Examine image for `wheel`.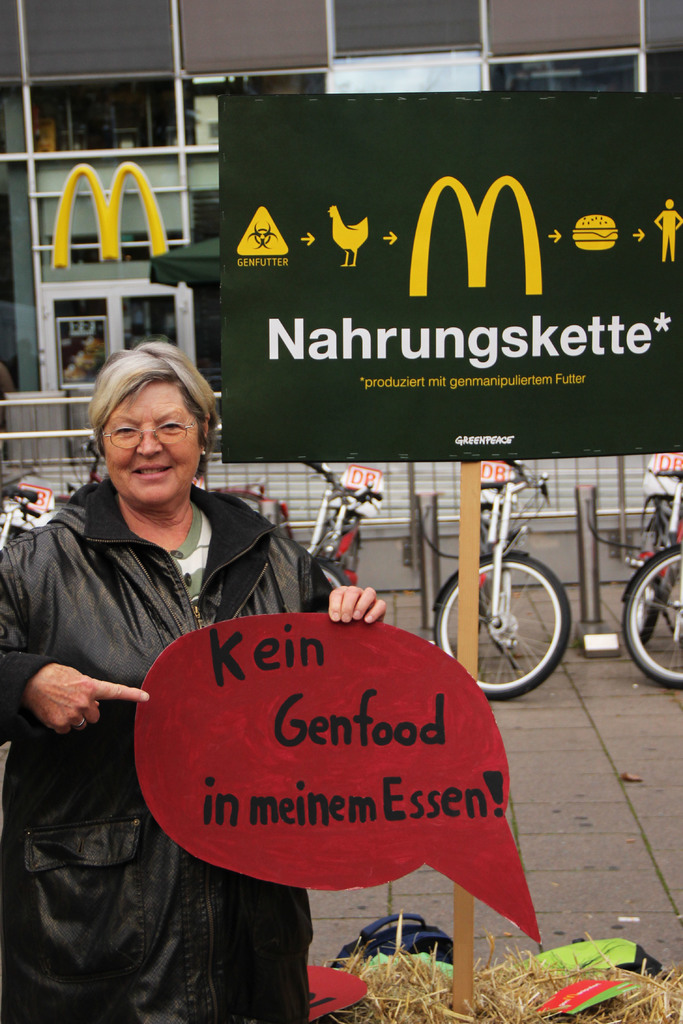
Examination result: select_region(620, 545, 682, 697).
